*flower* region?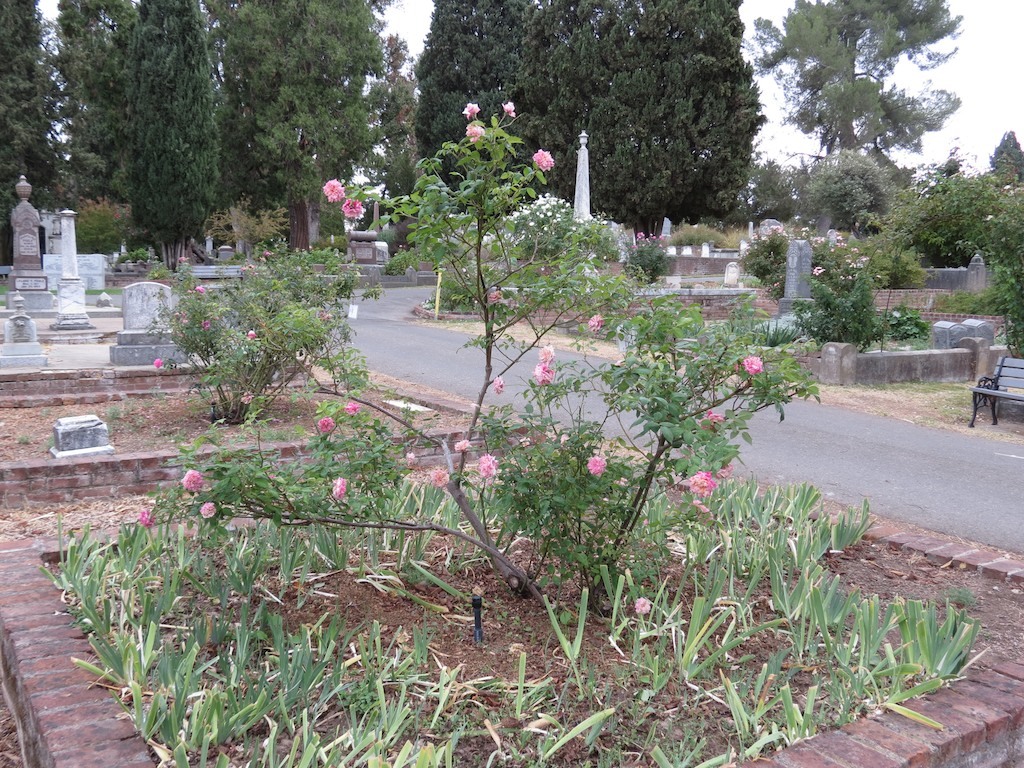
select_region(633, 594, 651, 616)
